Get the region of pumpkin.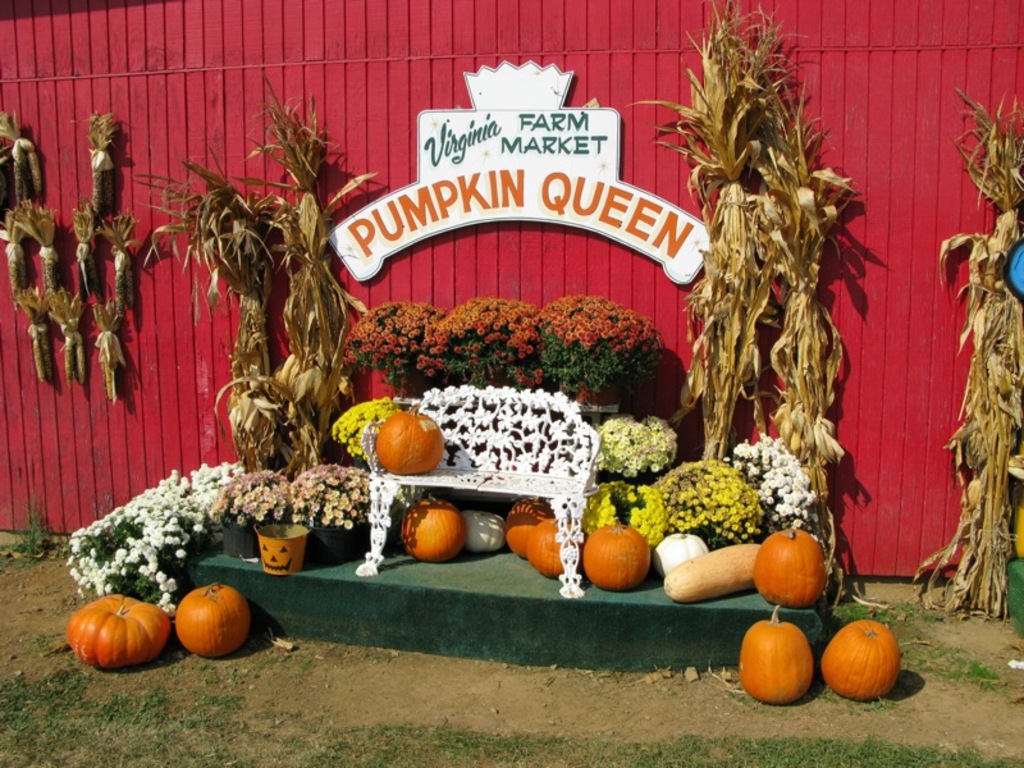
x1=502 y1=503 x2=544 y2=554.
